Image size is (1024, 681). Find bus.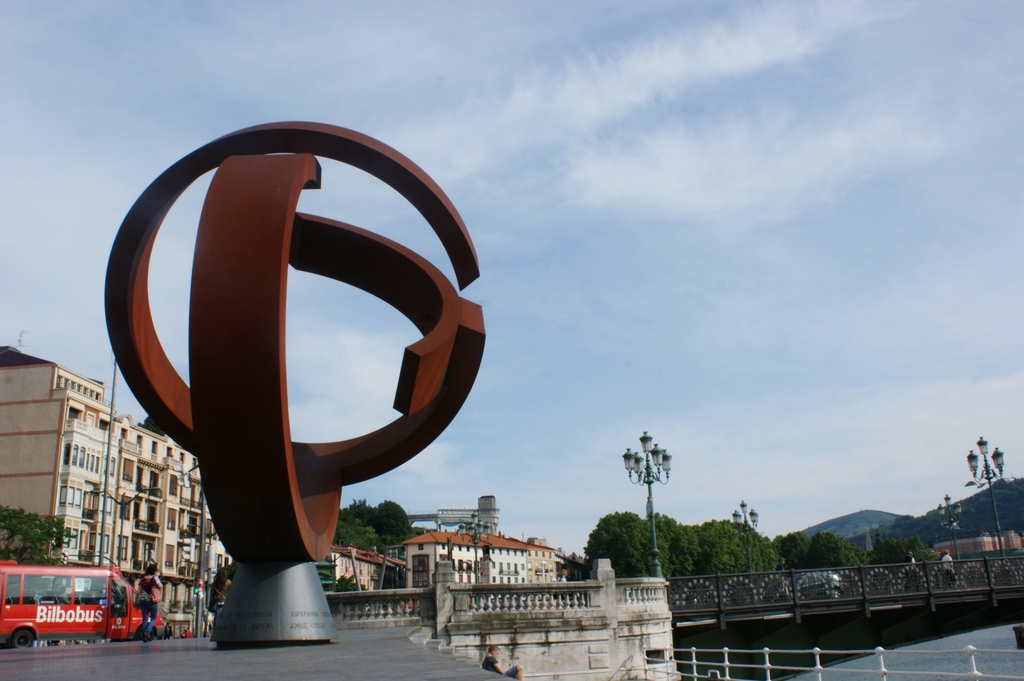
(x1=0, y1=561, x2=173, y2=653).
